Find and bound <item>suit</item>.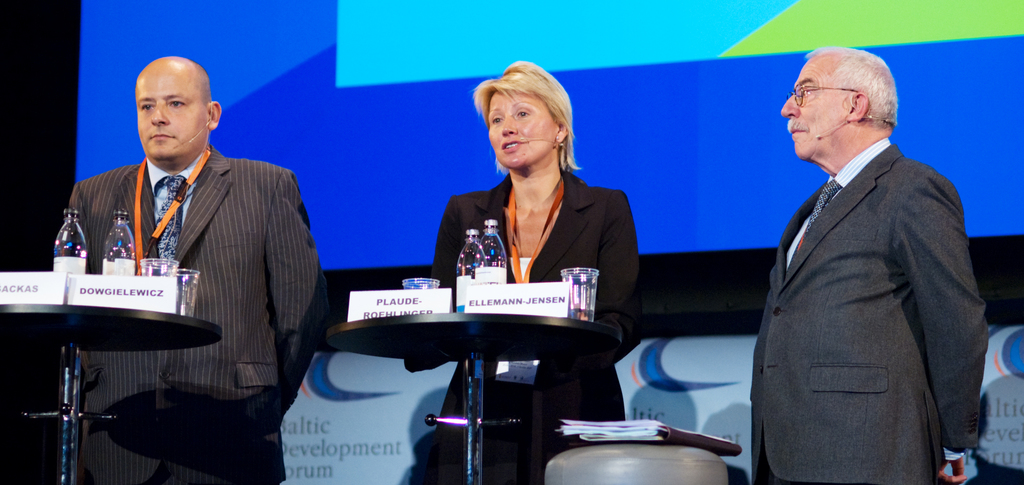
Bound: x1=45, y1=87, x2=310, y2=443.
